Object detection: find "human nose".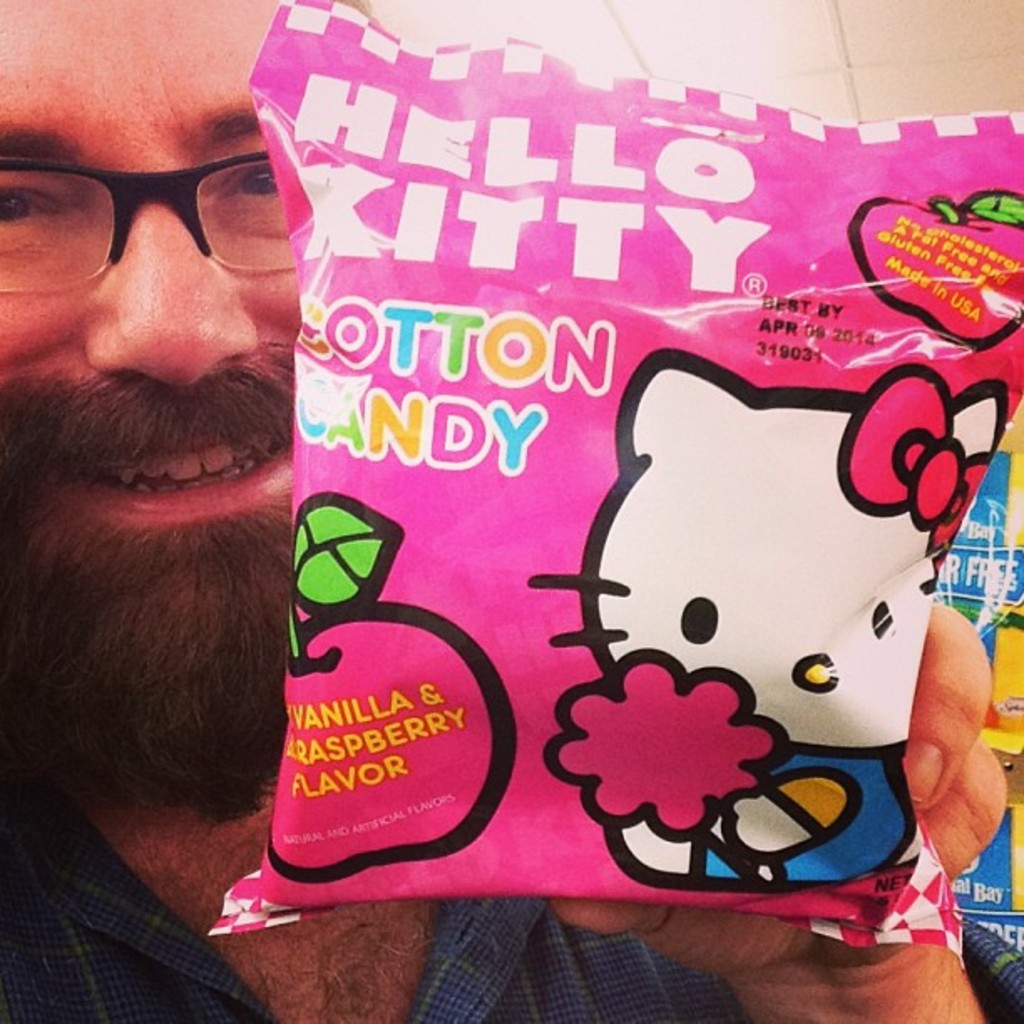
x1=80, y1=206, x2=266, y2=395.
